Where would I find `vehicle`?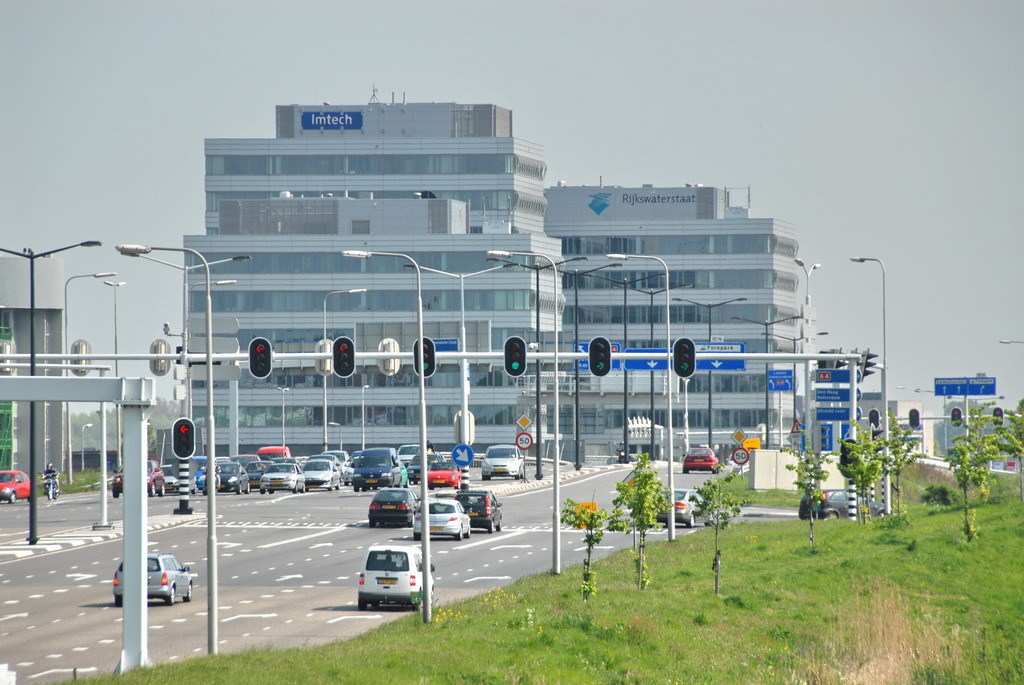
At bbox=[642, 486, 726, 539].
